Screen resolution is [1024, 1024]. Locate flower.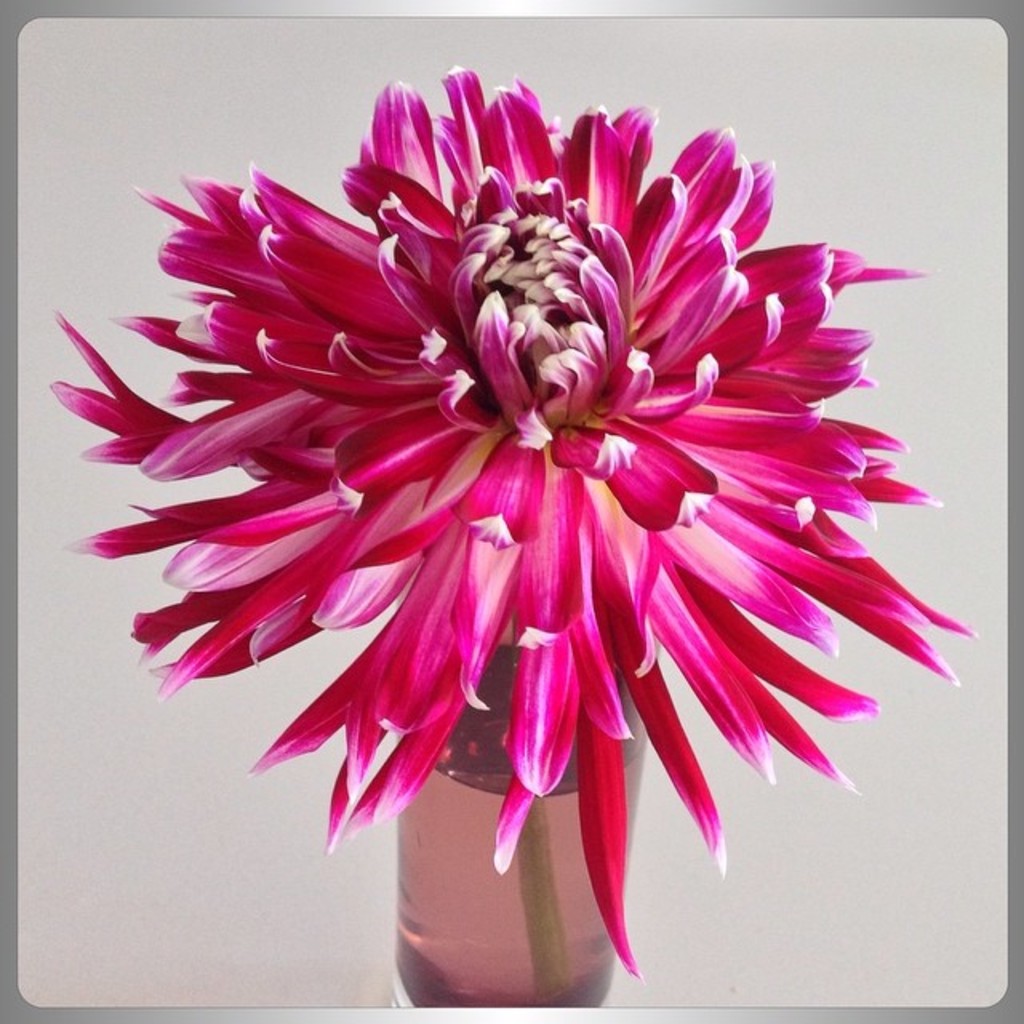
x1=32 y1=34 x2=989 y2=1002.
